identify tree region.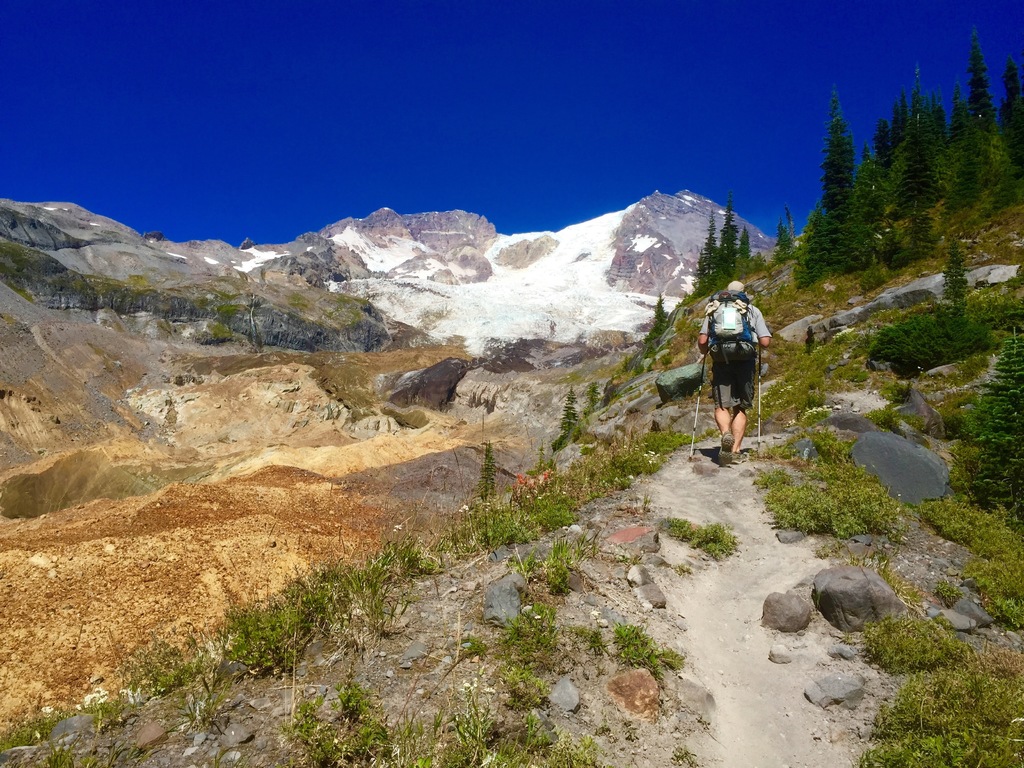
Region: <bbox>790, 209, 829, 296</bbox>.
